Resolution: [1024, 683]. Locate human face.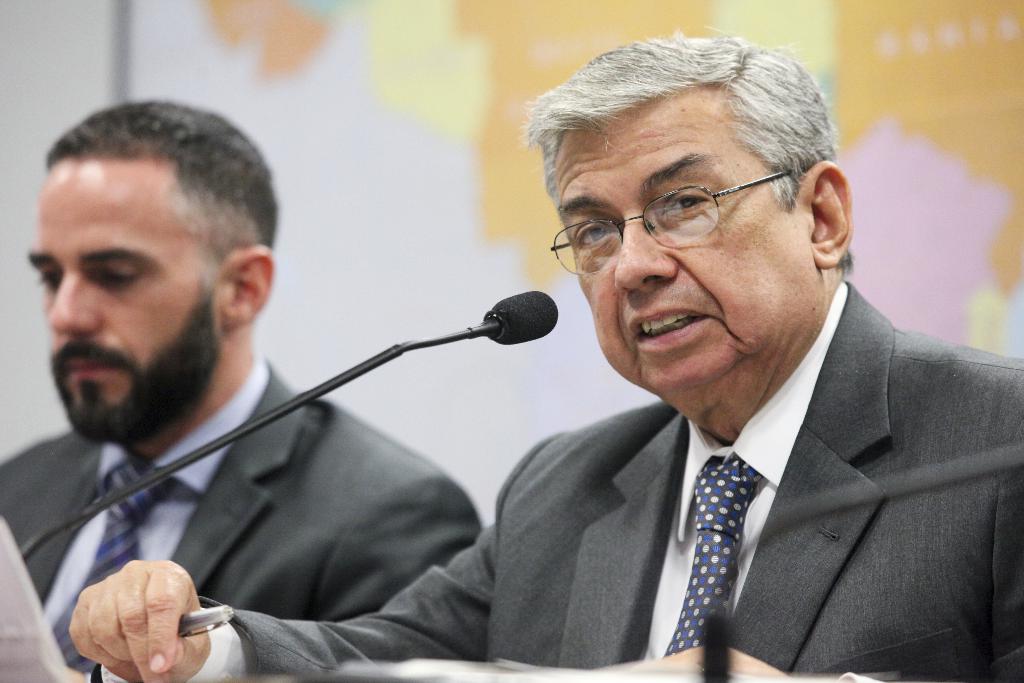
detection(20, 151, 217, 447).
